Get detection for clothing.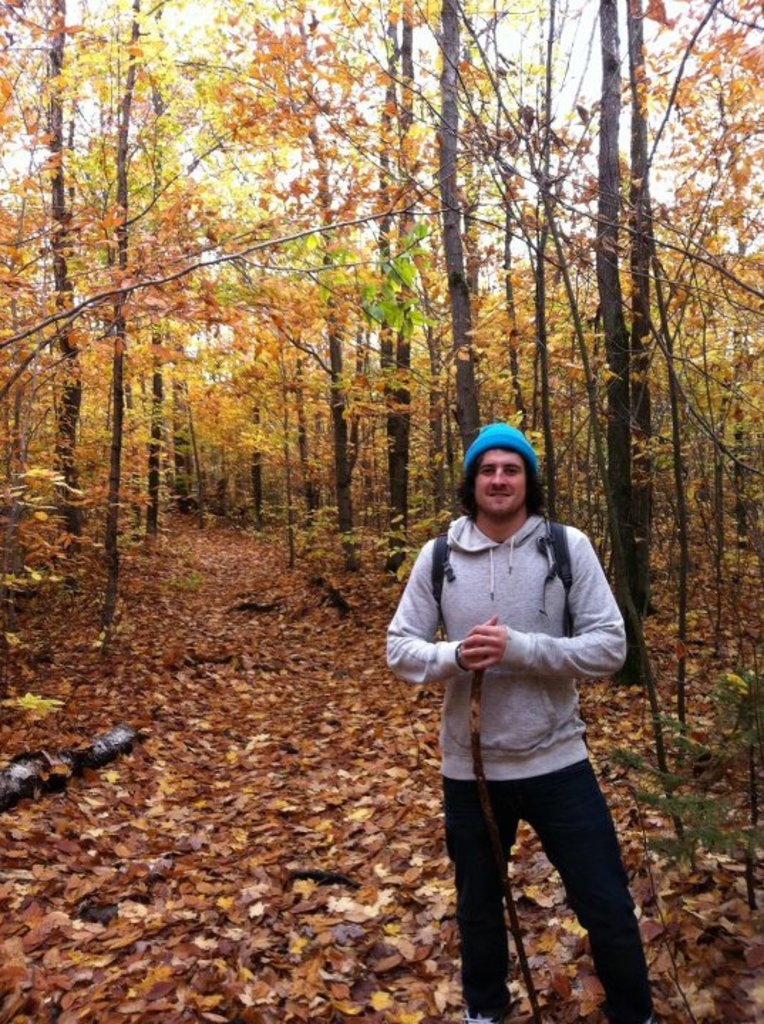
Detection: region(398, 476, 644, 949).
